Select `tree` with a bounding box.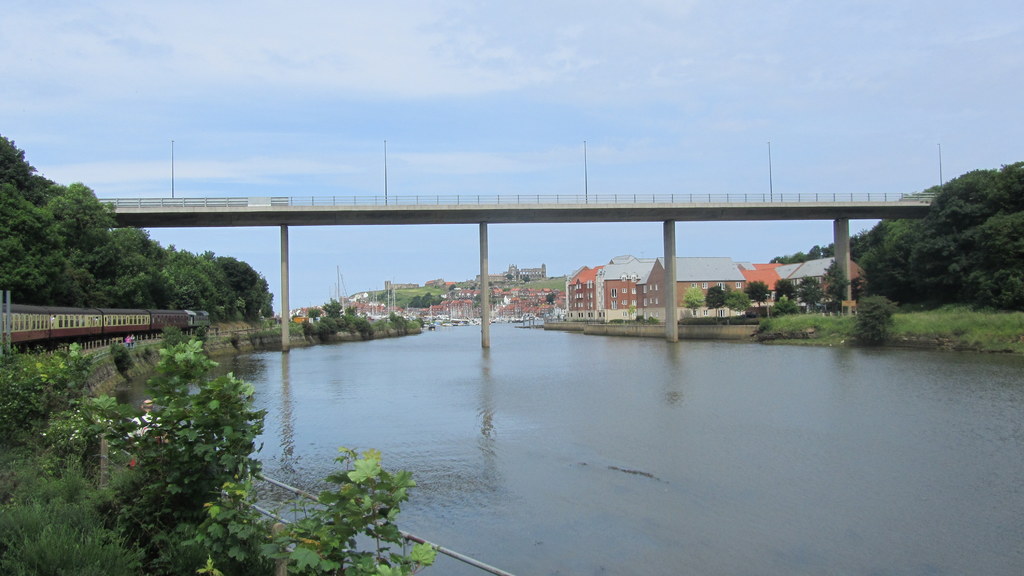
bbox=(809, 241, 819, 256).
